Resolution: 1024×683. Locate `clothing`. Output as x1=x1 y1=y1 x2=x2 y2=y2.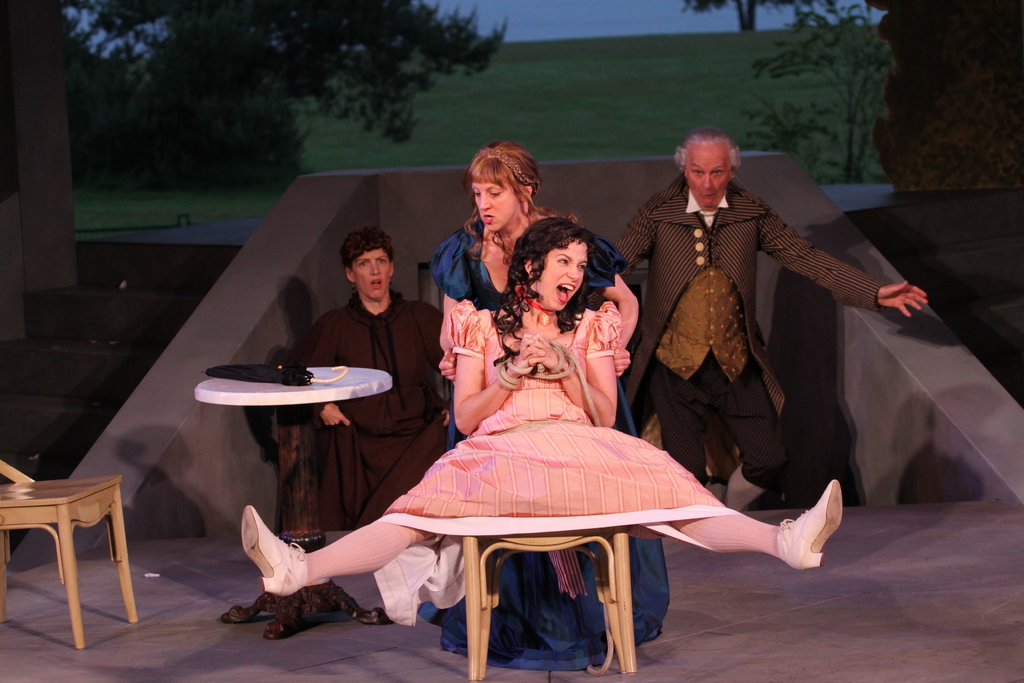
x1=621 y1=154 x2=902 y2=514.
